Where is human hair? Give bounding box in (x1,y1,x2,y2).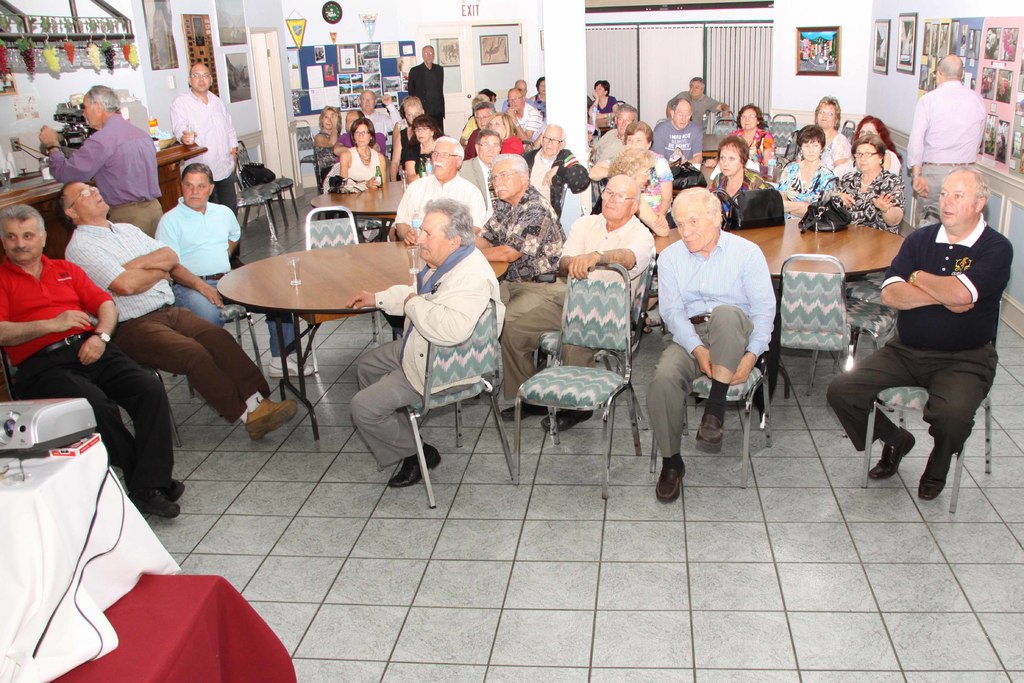
(348,117,376,146).
